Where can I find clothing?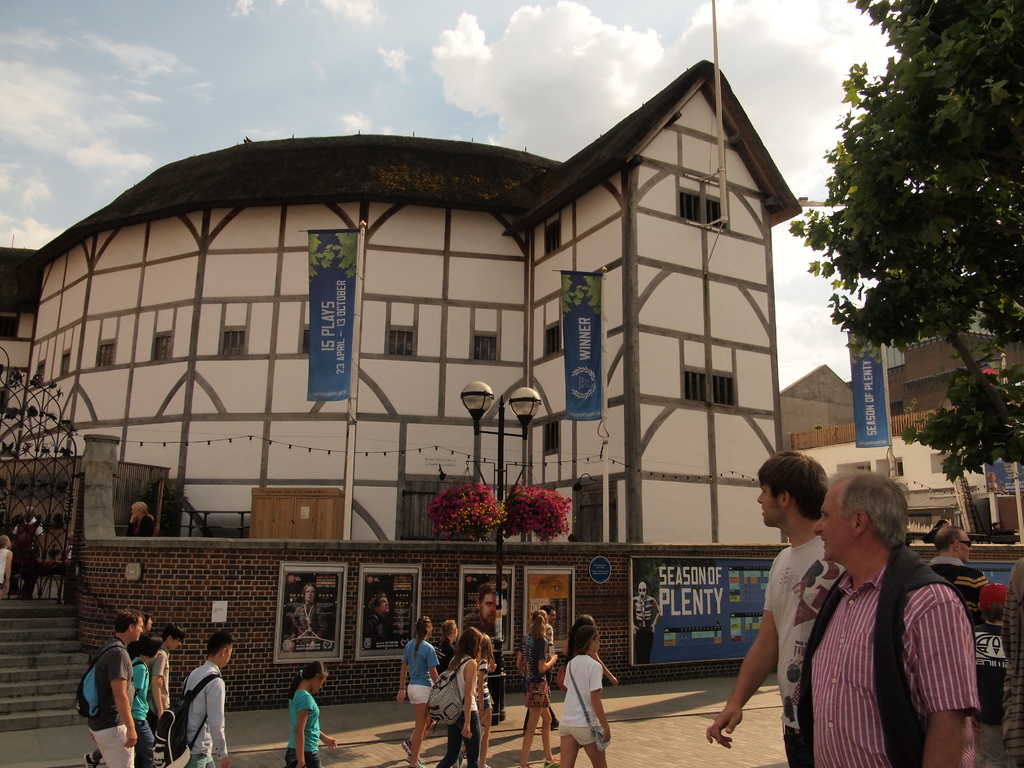
You can find it at [x1=185, y1=659, x2=223, y2=767].
